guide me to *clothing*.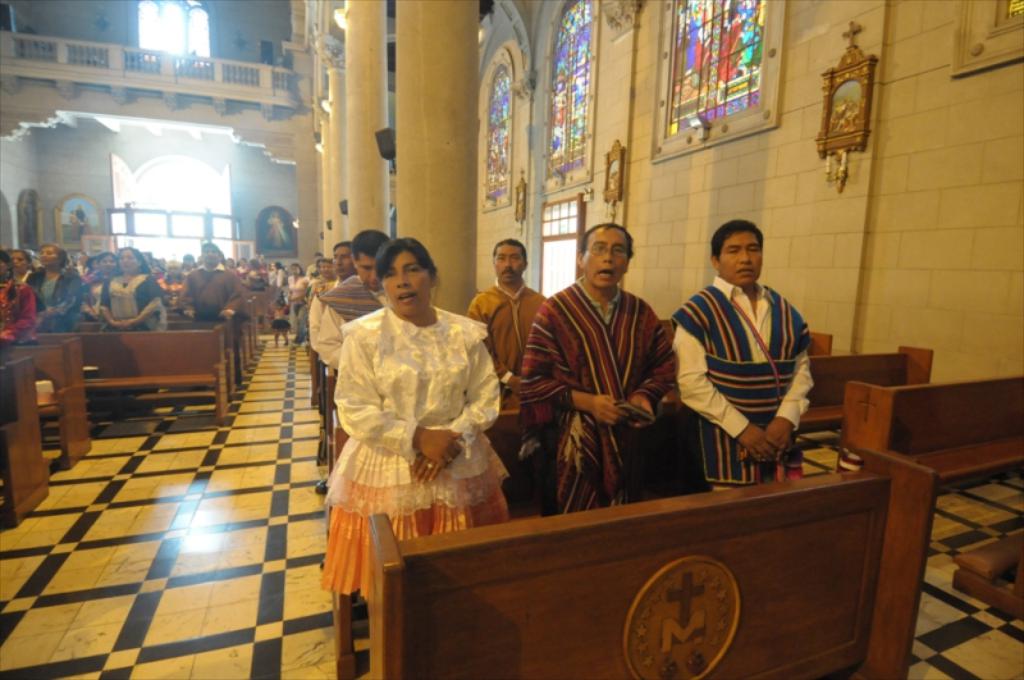
Guidance: select_region(311, 277, 387, 369).
